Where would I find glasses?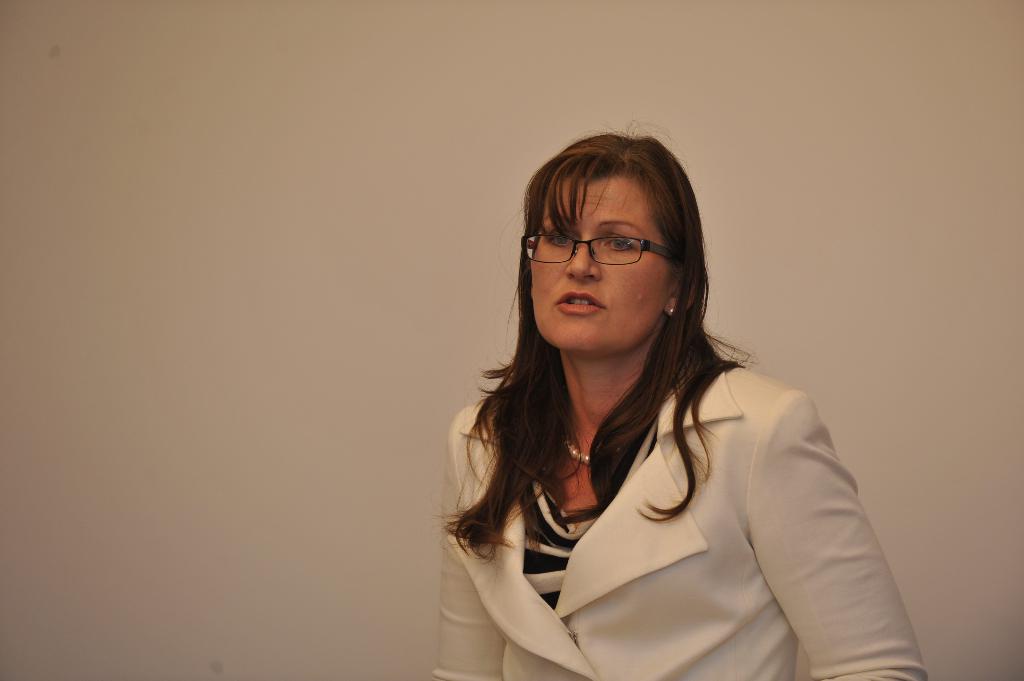
At box(546, 231, 691, 275).
